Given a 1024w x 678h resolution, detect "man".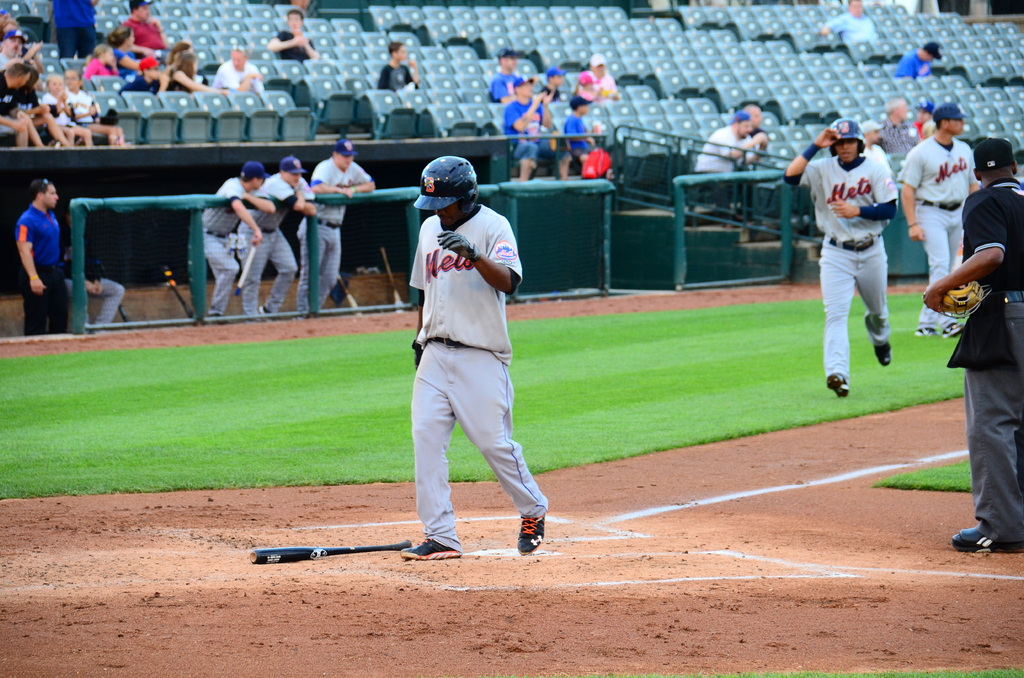
<box>924,118,1022,538</box>.
